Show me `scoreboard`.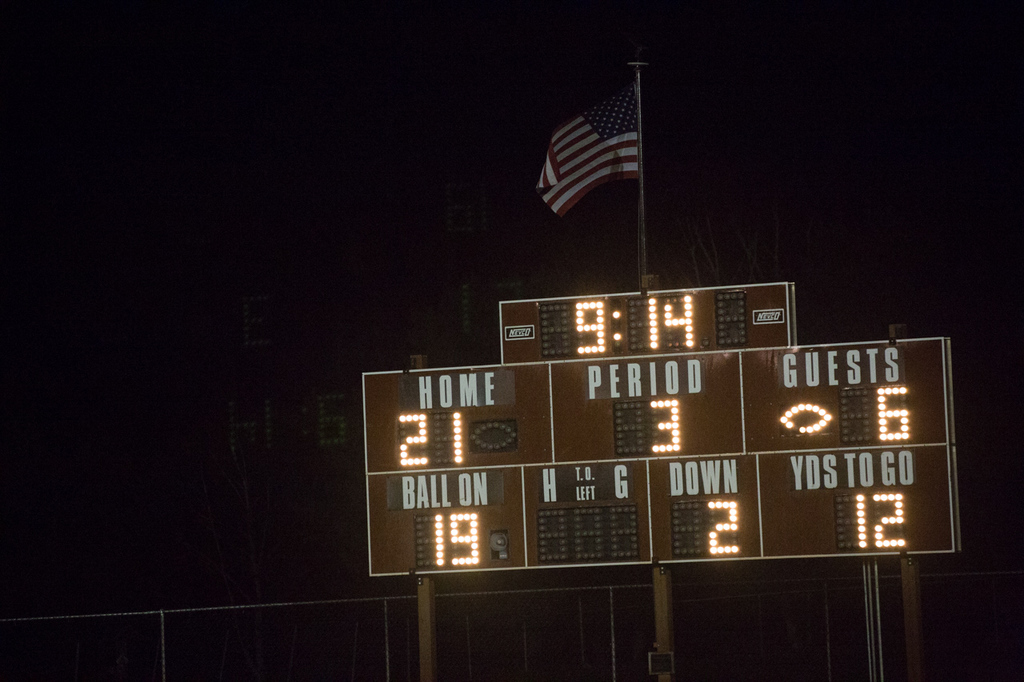
`scoreboard` is here: bbox(382, 276, 950, 616).
